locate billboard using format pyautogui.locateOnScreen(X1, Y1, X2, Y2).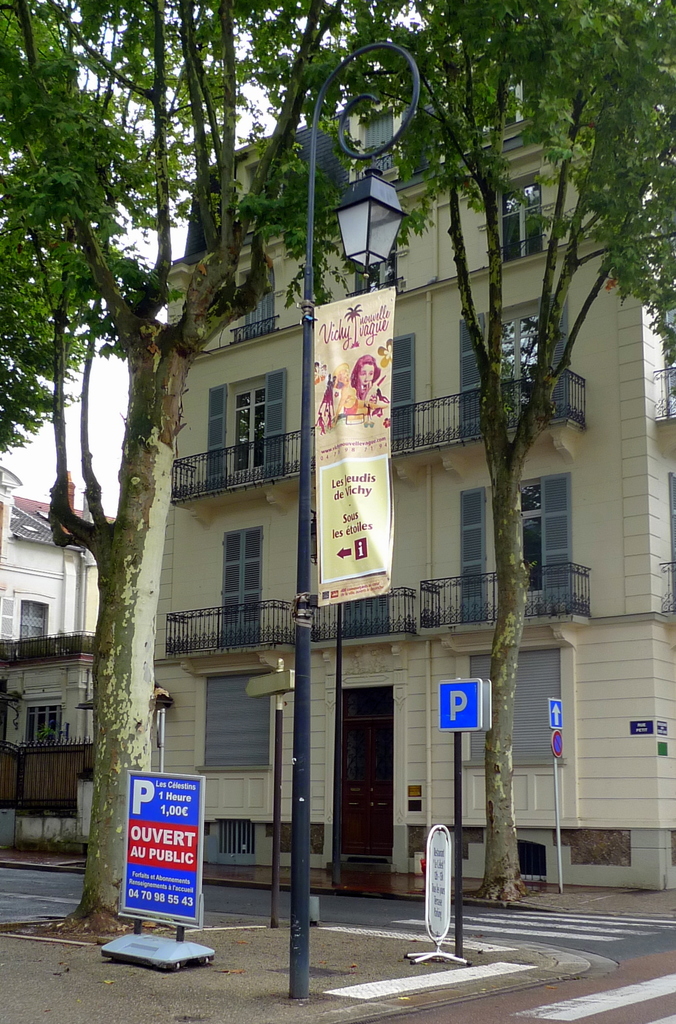
pyautogui.locateOnScreen(309, 290, 394, 605).
